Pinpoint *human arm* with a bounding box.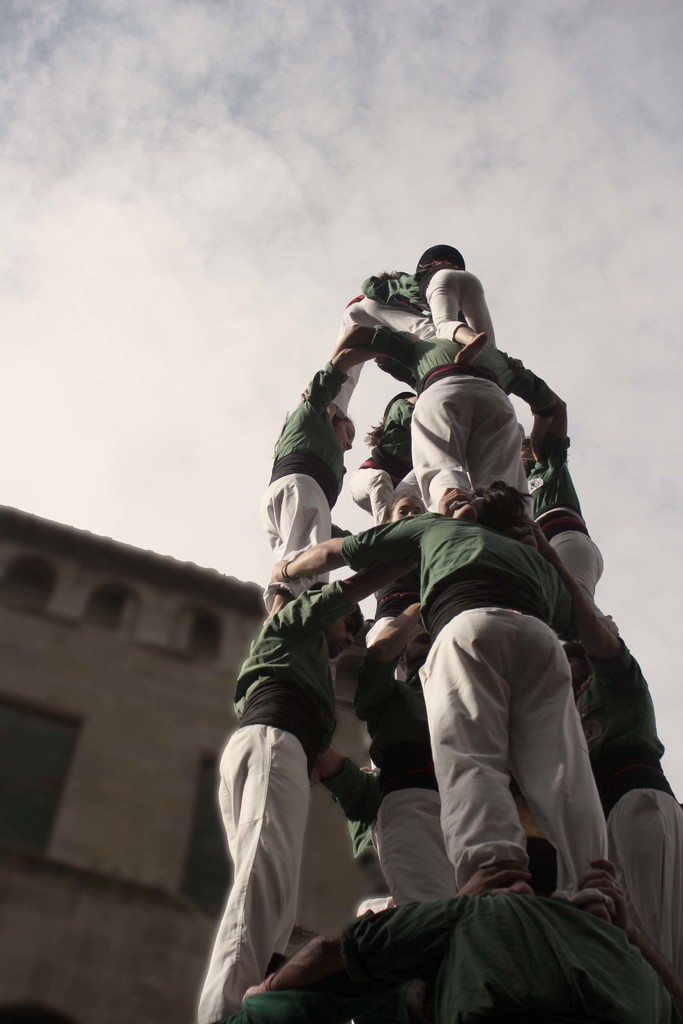
<box>303,345,418,413</box>.
